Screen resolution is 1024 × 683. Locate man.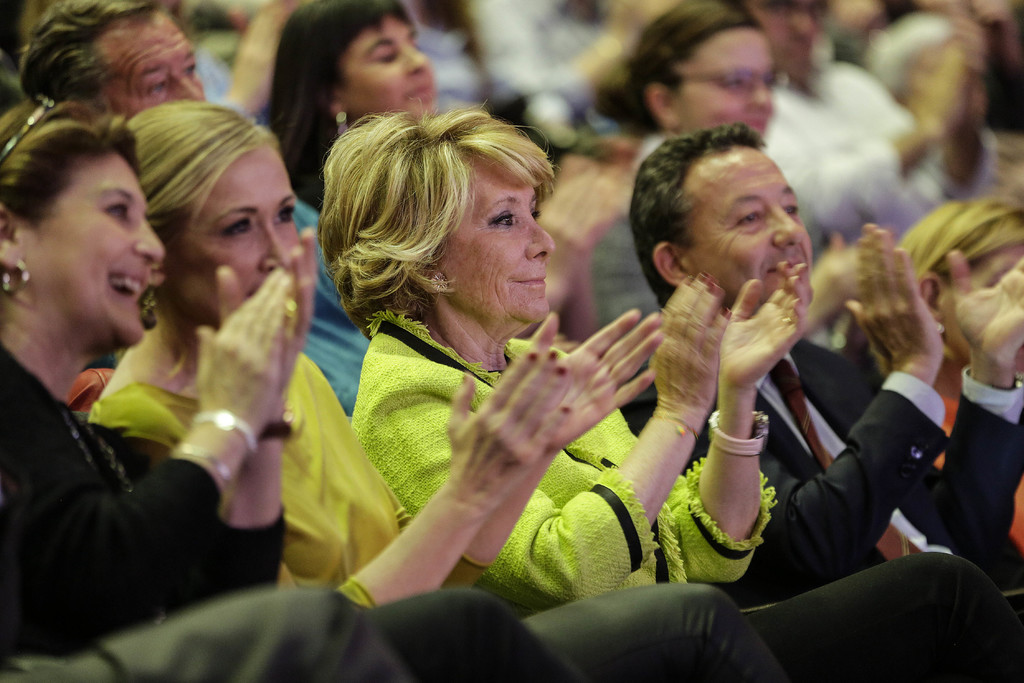
bbox=[3, 1, 391, 415].
